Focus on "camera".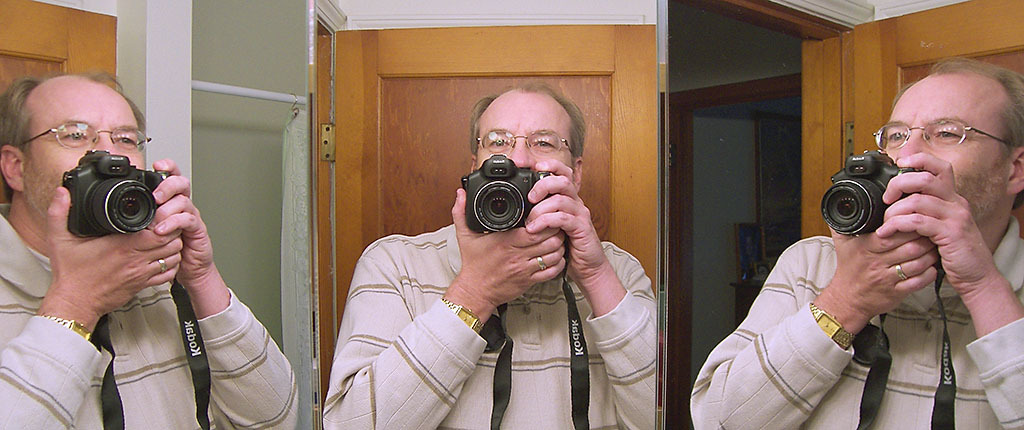
Focused at x1=823, y1=156, x2=920, y2=241.
